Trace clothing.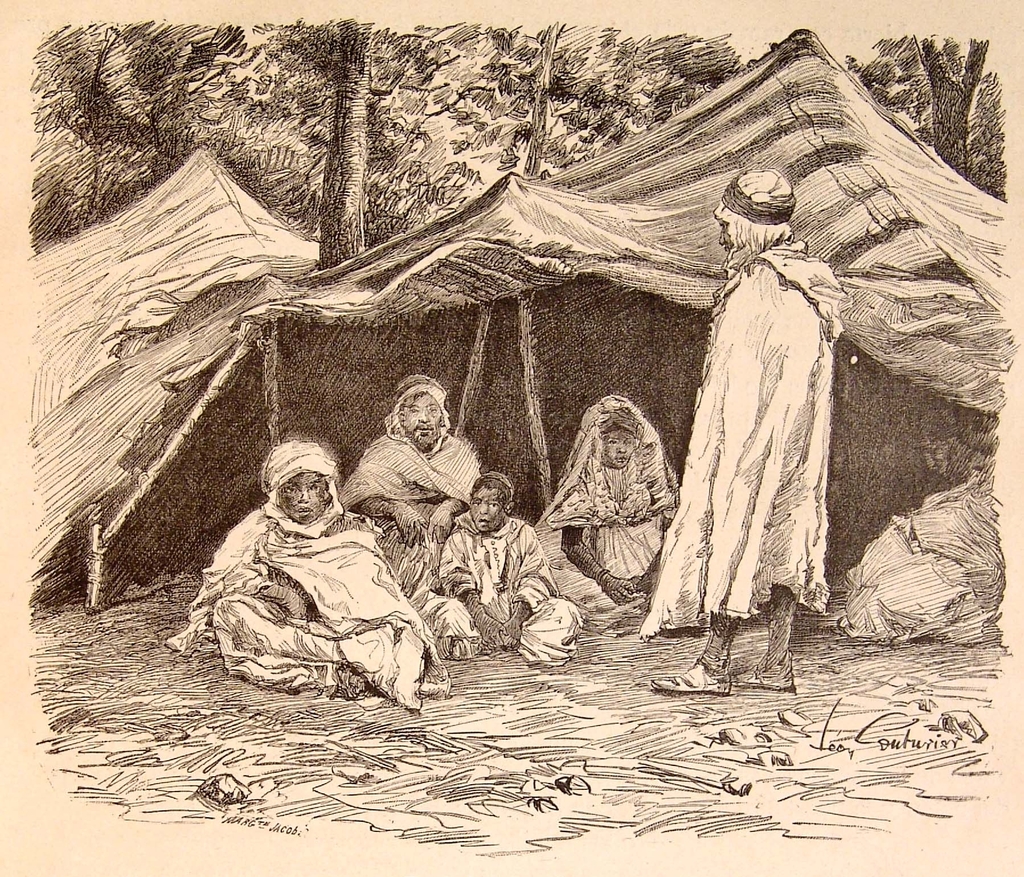
Traced to 200 490 420 682.
